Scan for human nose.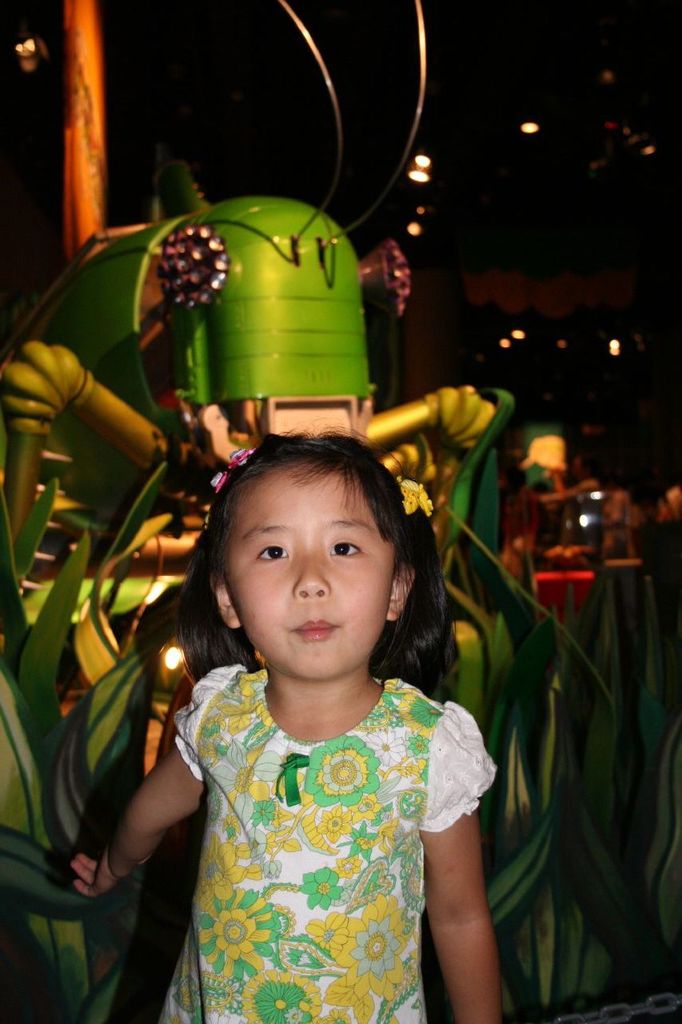
Scan result: pyautogui.locateOnScreen(294, 553, 328, 597).
